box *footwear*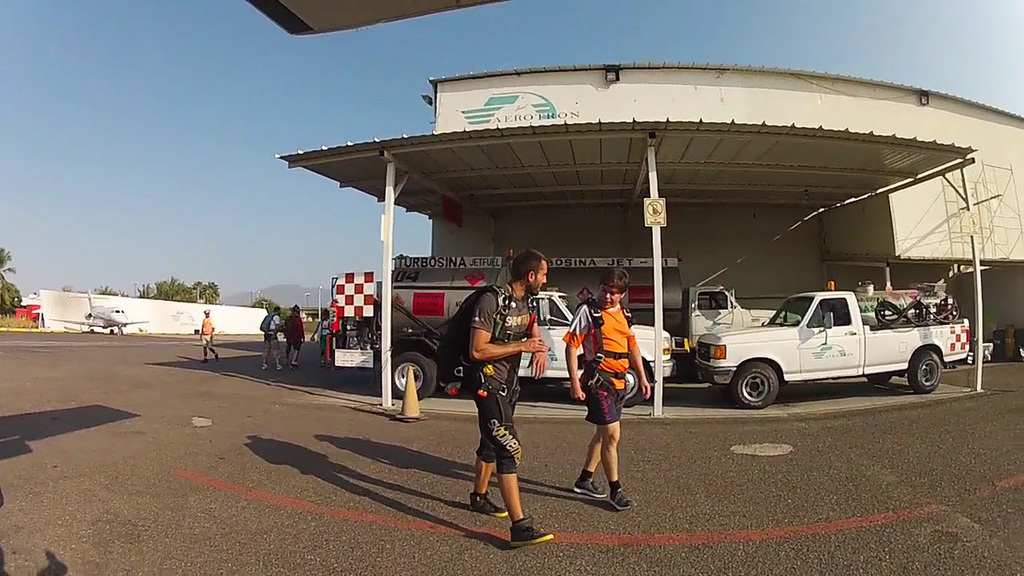
crop(276, 364, 284, 370)
